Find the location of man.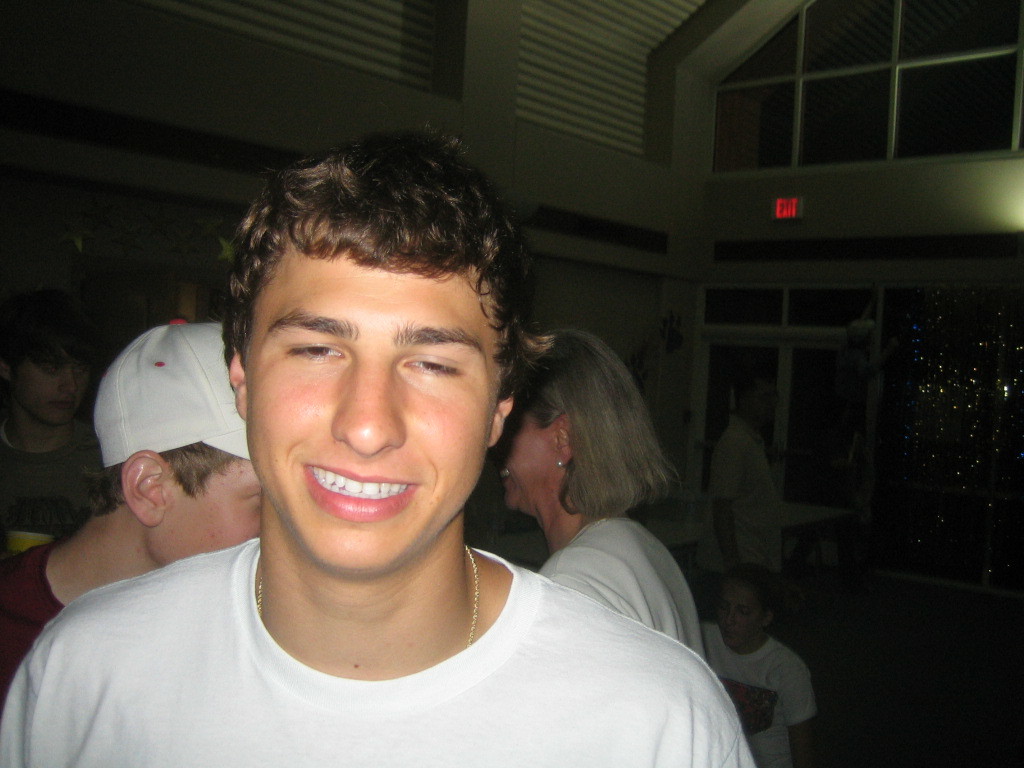
Location: [left=25, top=163, right=718, bottom=760].
